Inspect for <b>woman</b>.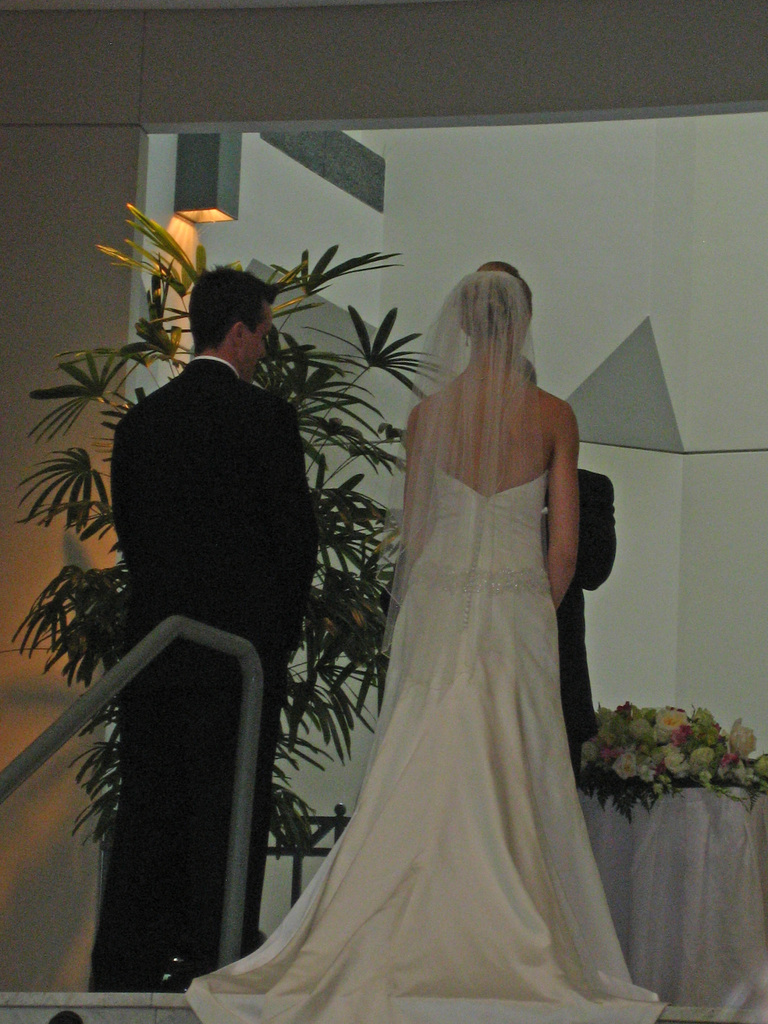
Inspection: locate(242, 273, 682, 1007).
